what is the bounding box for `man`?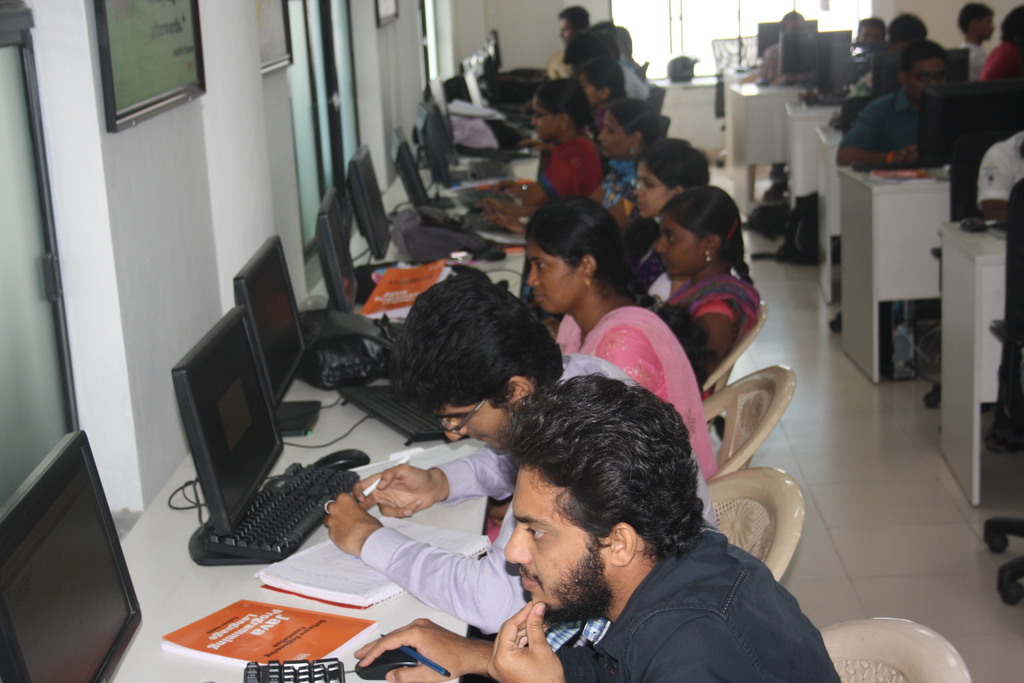
box=[847, 16, 930, 104].
